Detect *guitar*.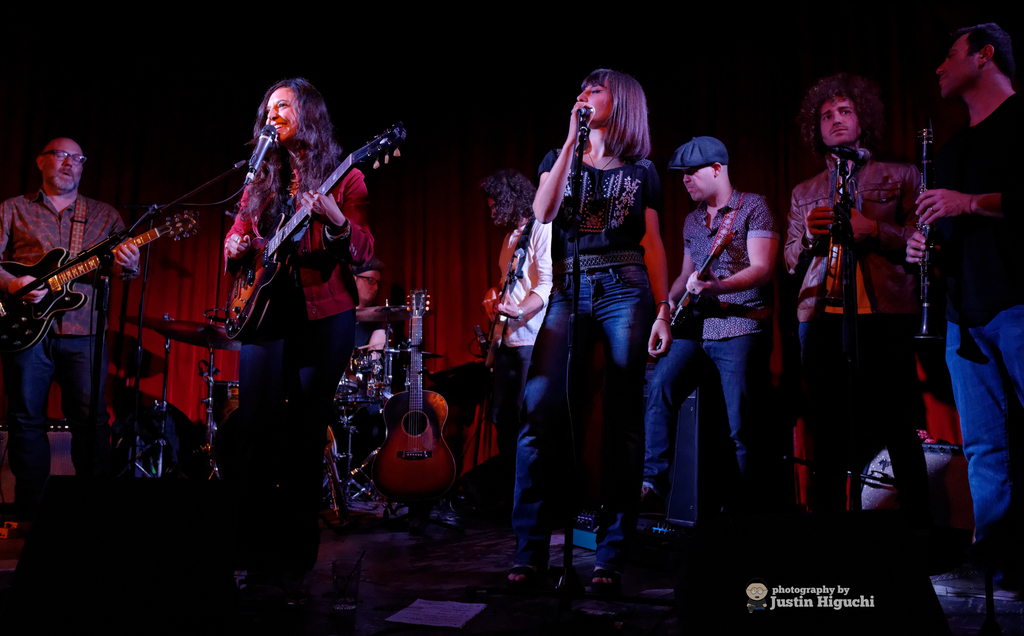
Detected at [x1=229, y1=119, x2=401, y2=343].
